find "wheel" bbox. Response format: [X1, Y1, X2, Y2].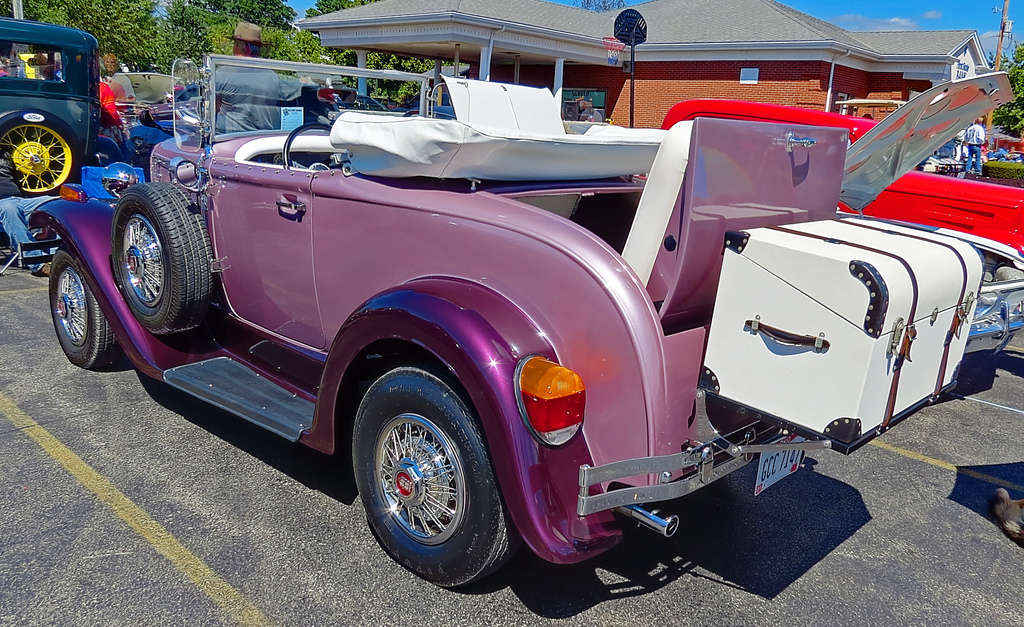
[350, 360, 519, 591].
